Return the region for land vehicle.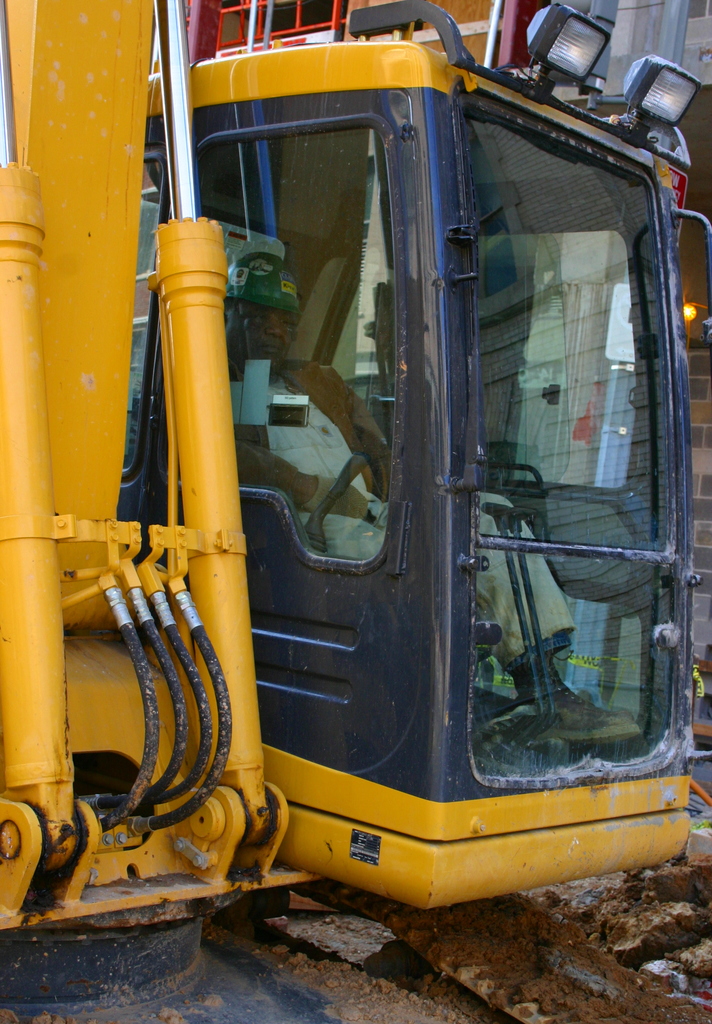
bbox(15, 29, 692, 956).
